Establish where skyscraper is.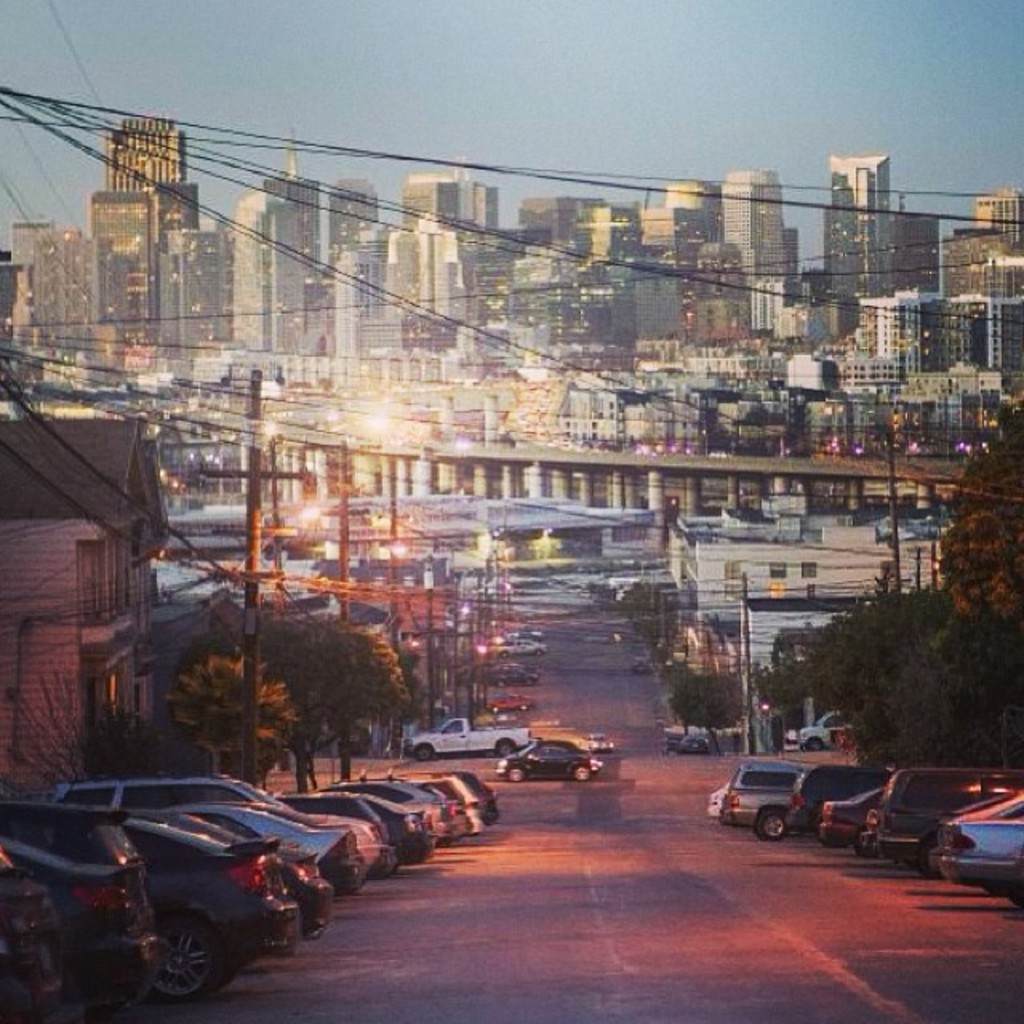
Established at region(325, 242, 389, 354).
